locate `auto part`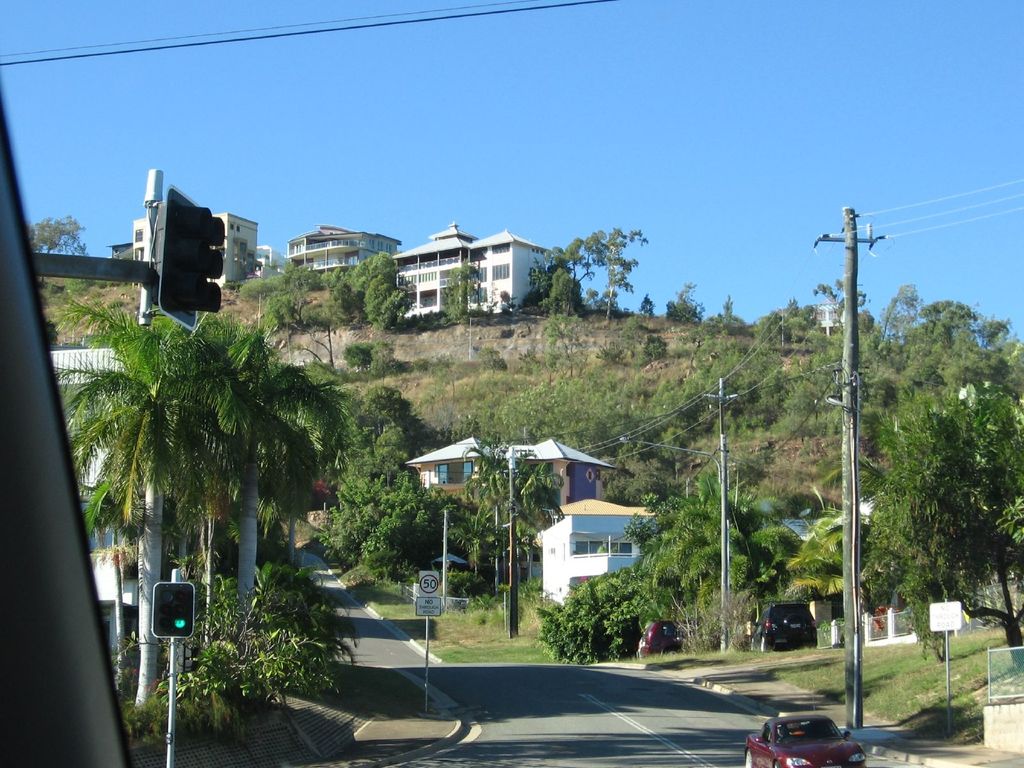
<bbox>744, 751, 754, 767</bbox>
